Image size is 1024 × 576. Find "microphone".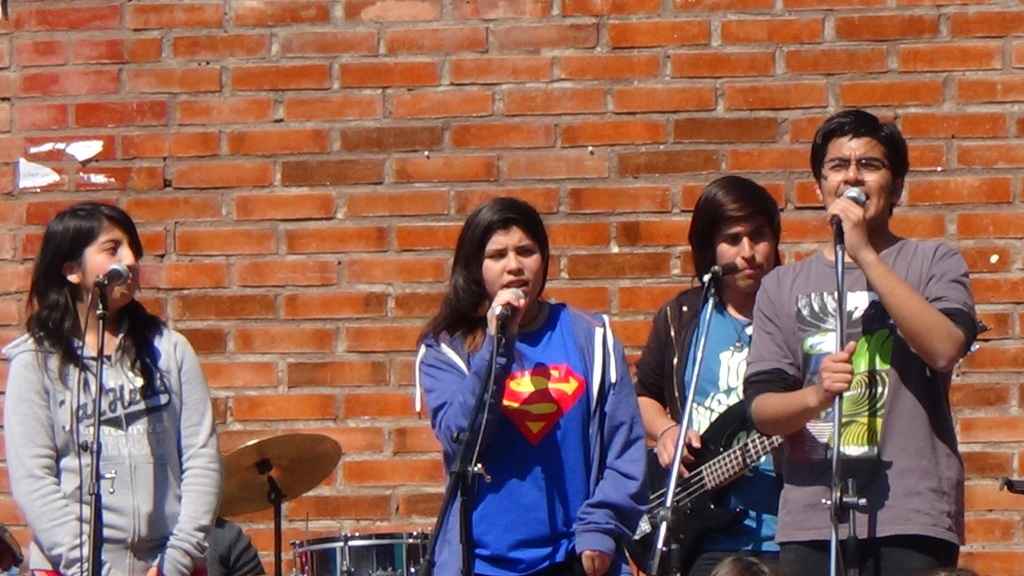
pyautogui.locateOnScreen(828, 185, 866, 222).
